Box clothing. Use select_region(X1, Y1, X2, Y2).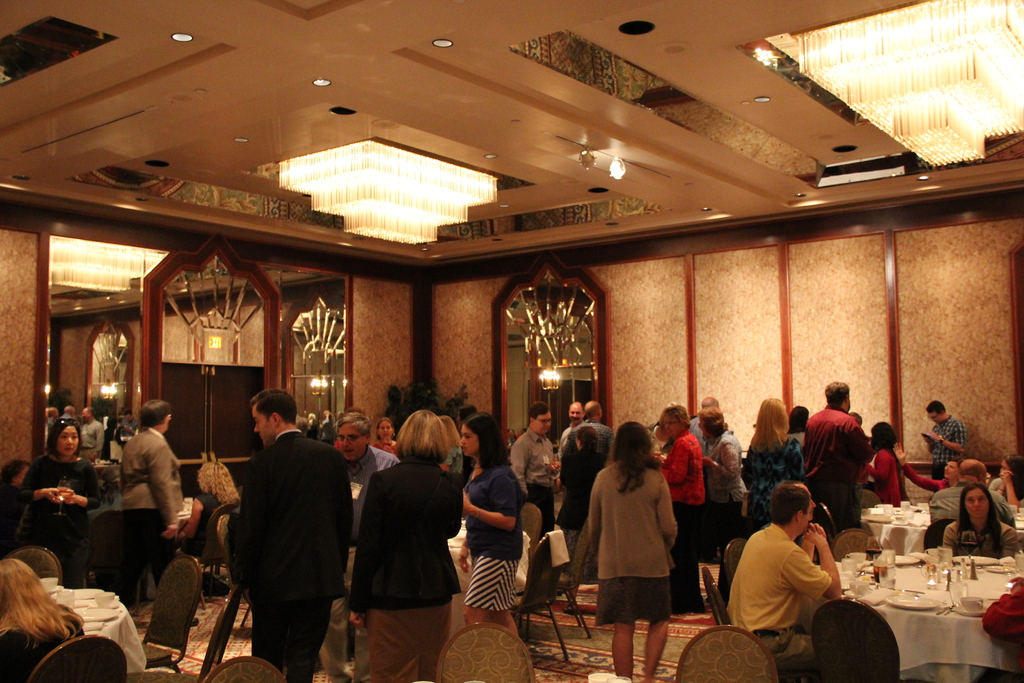
select_region(220, 397, 348, 677).
